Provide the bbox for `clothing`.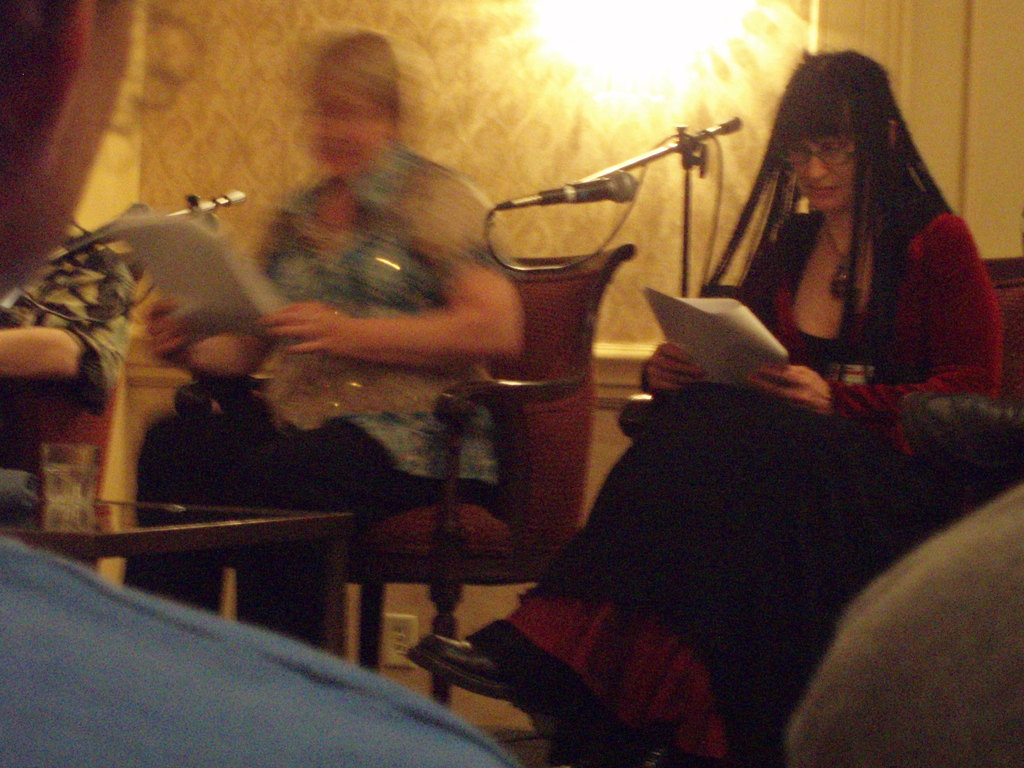
pyautogui.locateOnScreen(123, 129, 500, 664).
